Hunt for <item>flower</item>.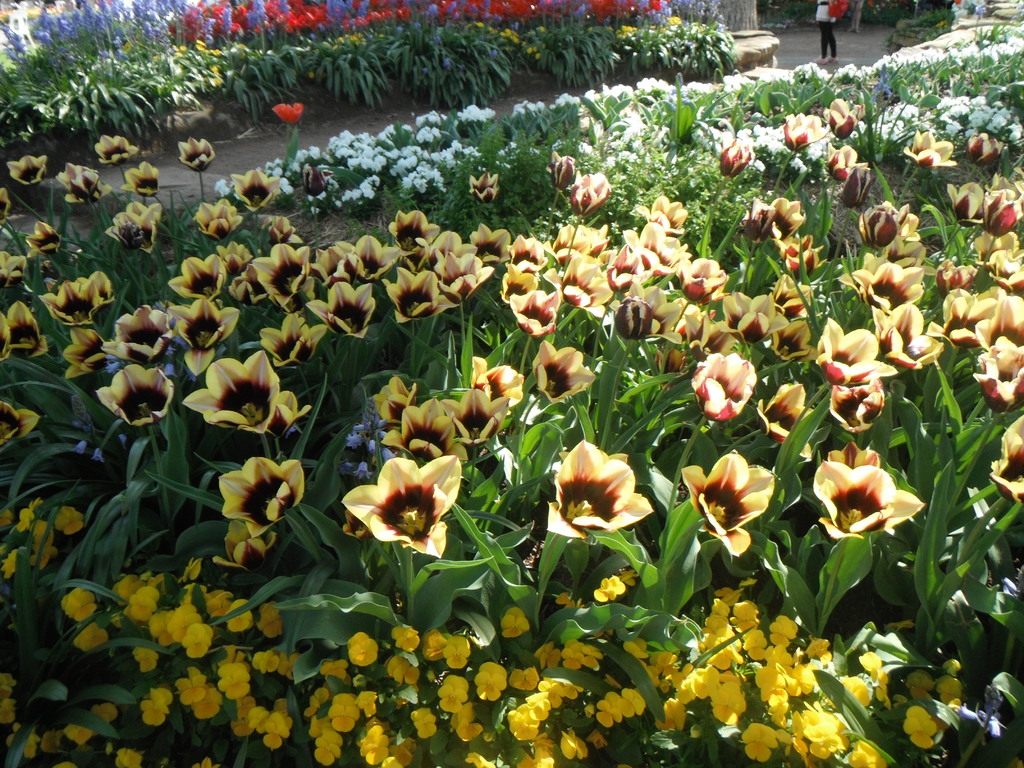
Hunted down at pyautogui.locateOnScreen(988, 416, 1023, 500).
